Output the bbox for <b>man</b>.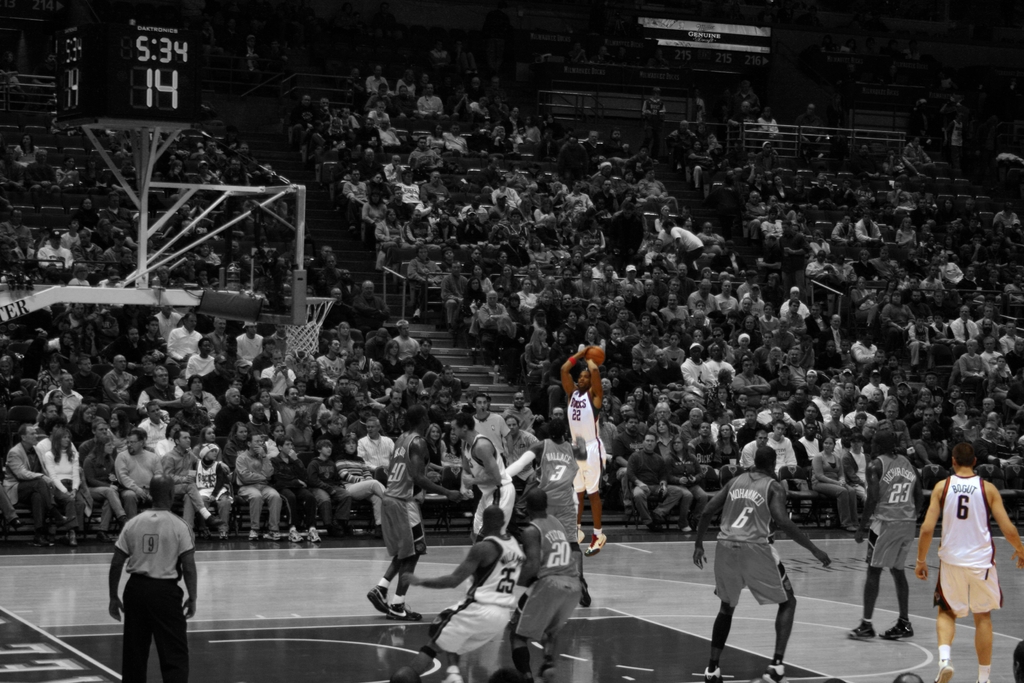
bbox=(470, 389, 510, 464).
